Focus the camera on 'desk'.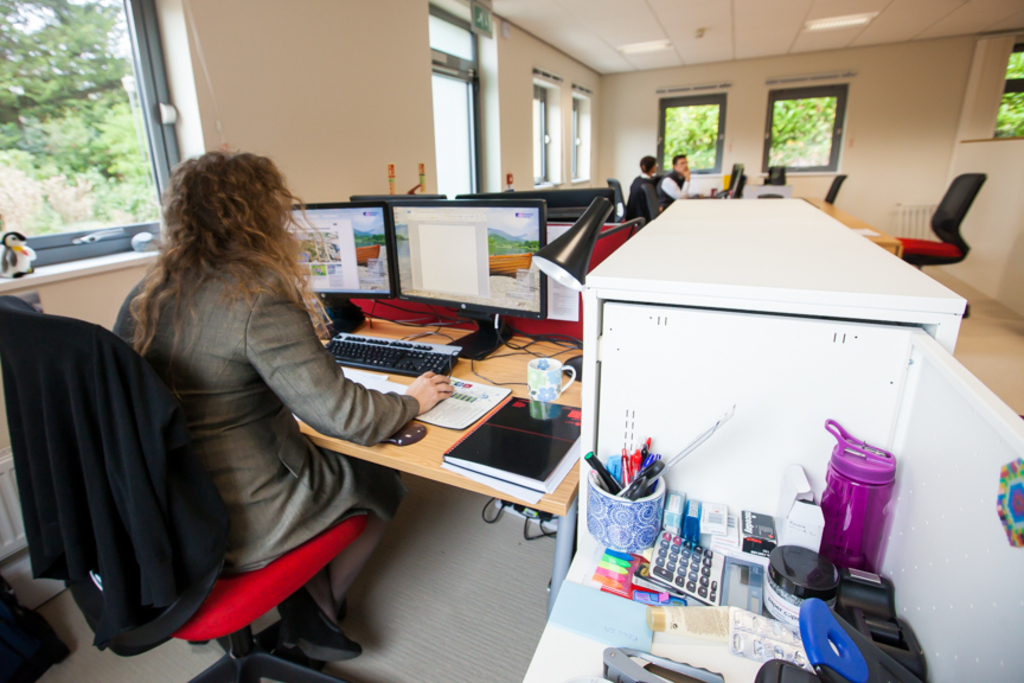
Focus region: (507,515,929,682).
